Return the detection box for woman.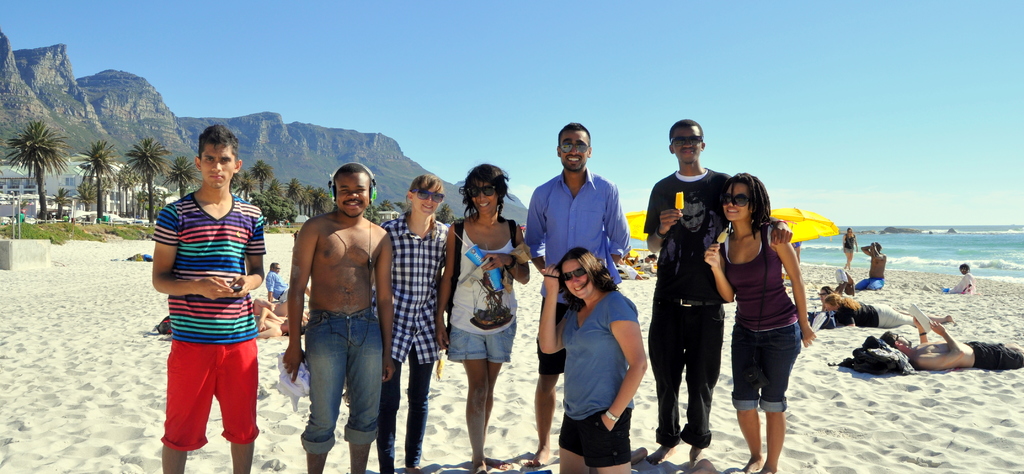
box=[840, 227, 855, 267].
